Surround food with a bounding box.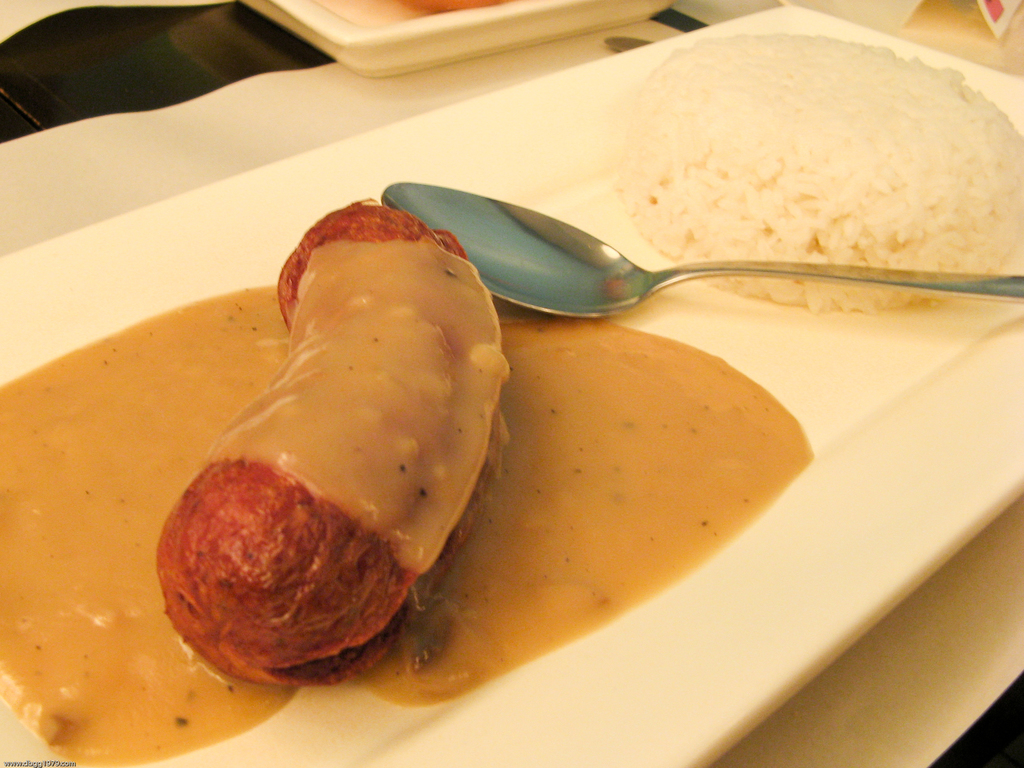
x1=0 y1=193 x2=812 y2=767.
